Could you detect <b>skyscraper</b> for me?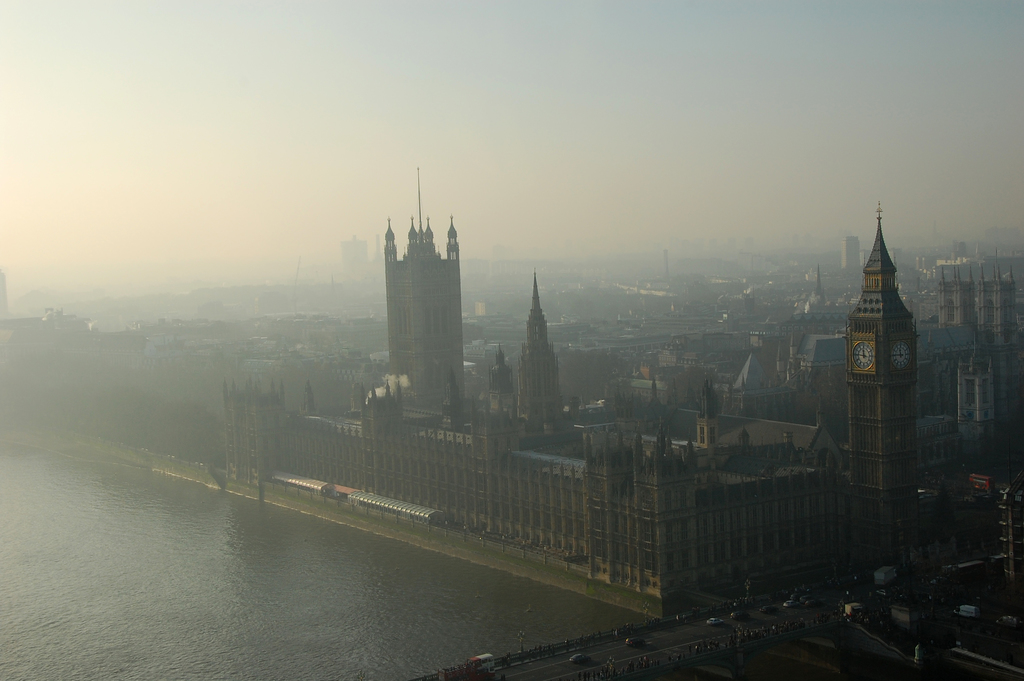
Detection result: 840, 217, 954, 546.
